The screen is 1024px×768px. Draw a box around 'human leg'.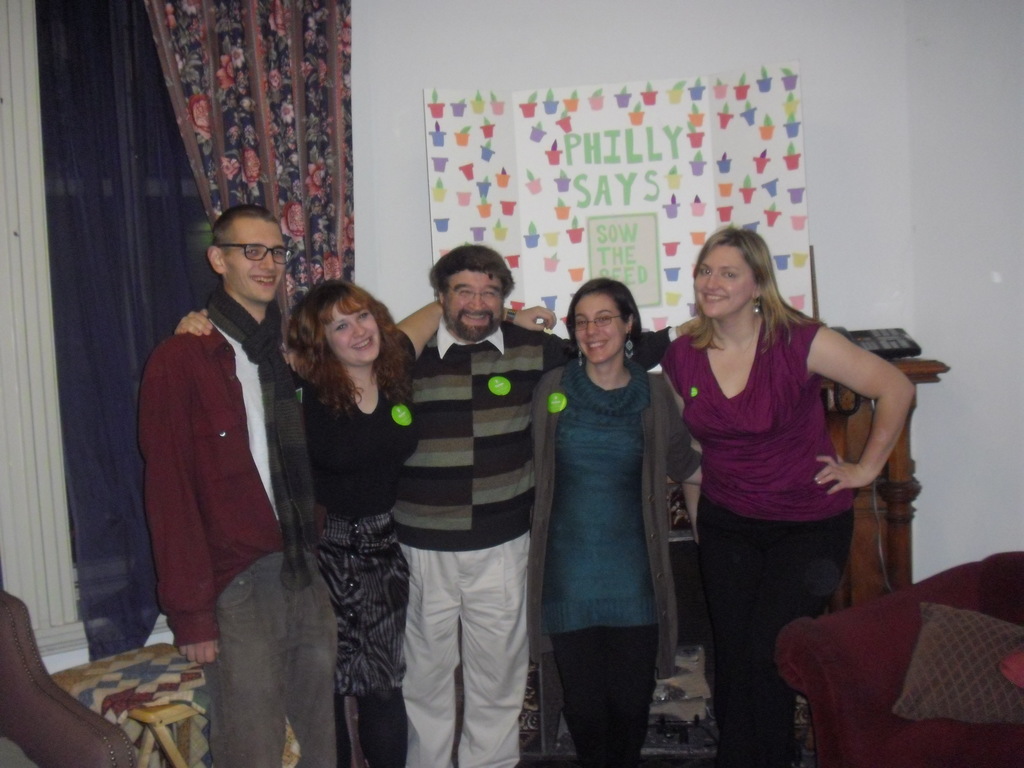
605/562/656/765.
